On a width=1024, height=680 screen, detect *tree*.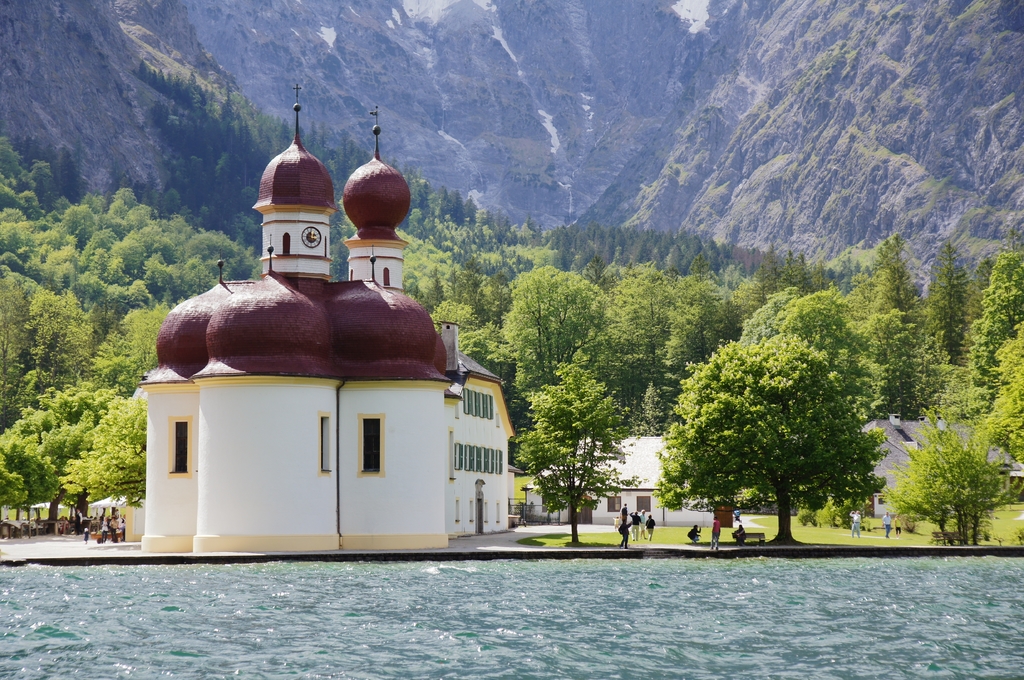
[x1=514, y1=351, x2=635, y2=544].
